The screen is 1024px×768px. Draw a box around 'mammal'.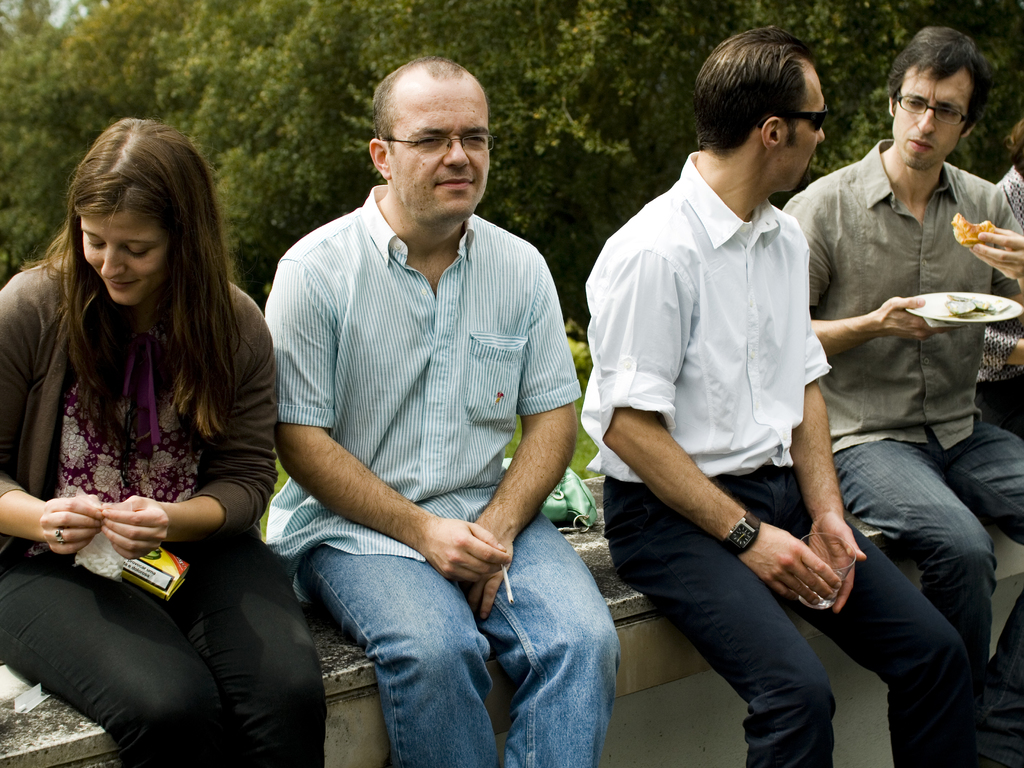
x1=577 y1=23 x2=981 y2=767.
